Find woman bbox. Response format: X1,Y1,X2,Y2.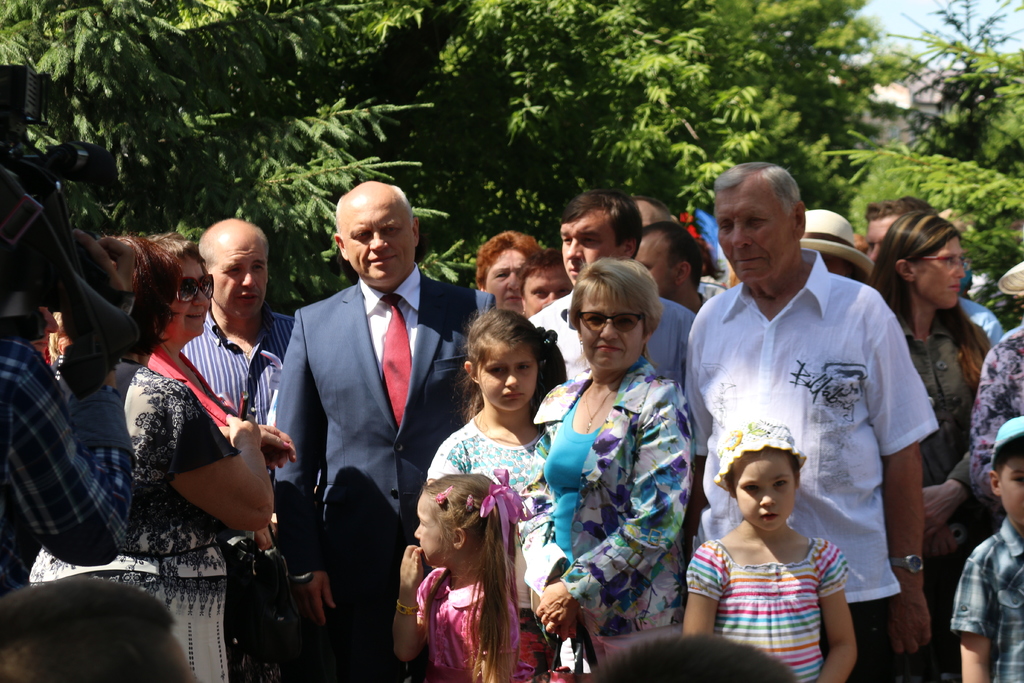
475,231,540,316.
